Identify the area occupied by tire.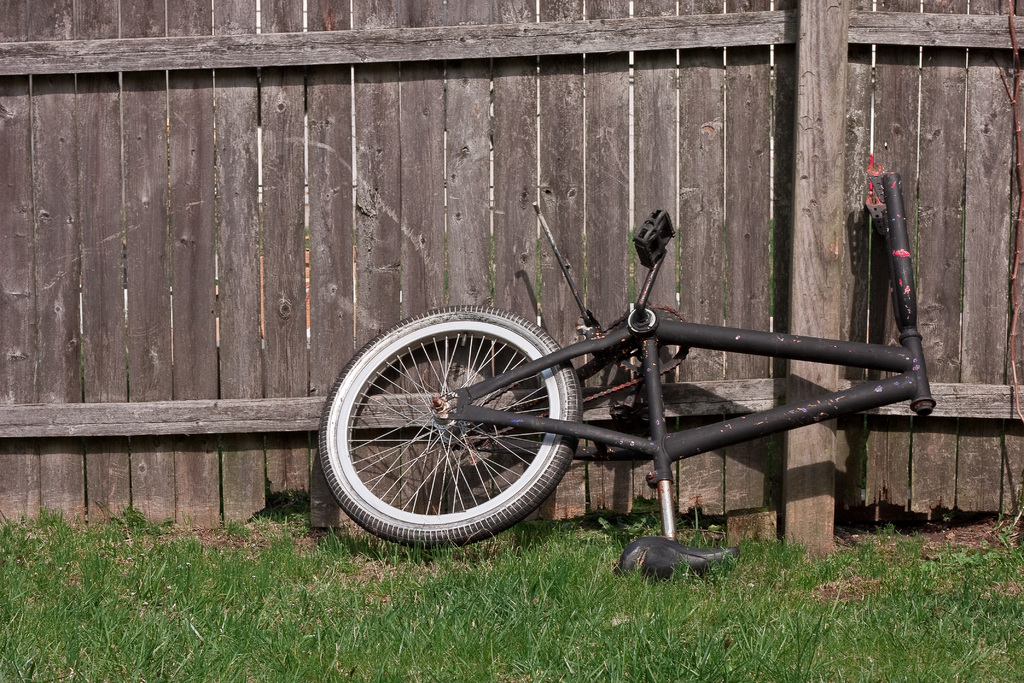
Area: box=[329, 306, 586, 545].
